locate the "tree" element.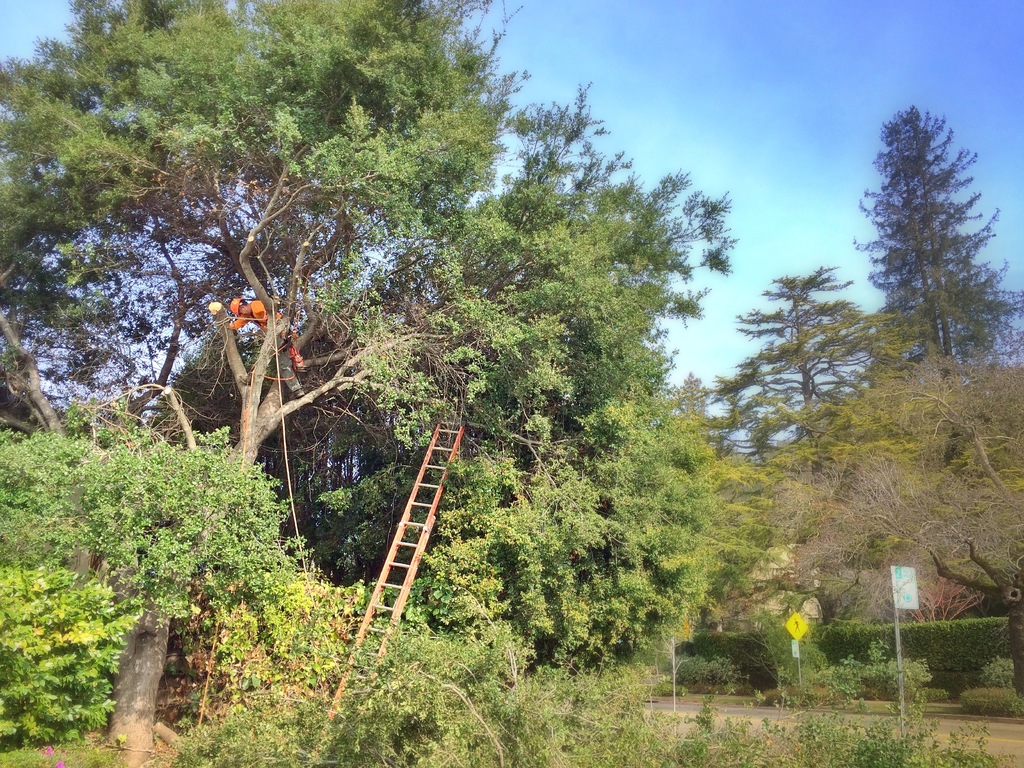
Element bbox: 856 97 996 450.
